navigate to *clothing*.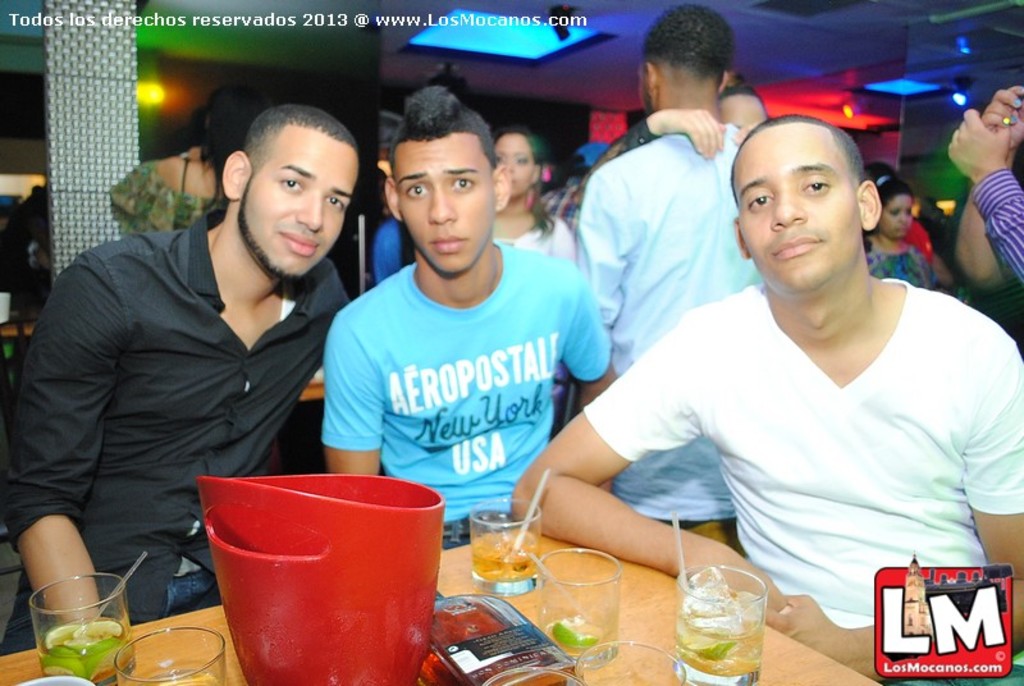
Navigation target: Rect(317, 234, 617, 549).
